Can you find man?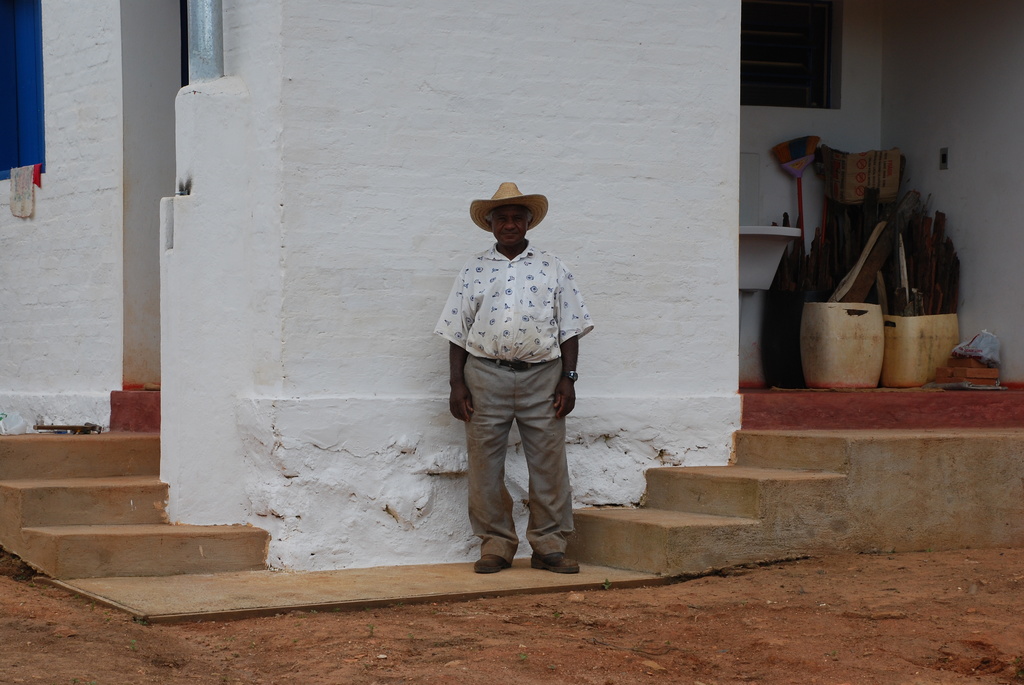
Yes, bounding box: bbox=(442, 194, 592, 588).
